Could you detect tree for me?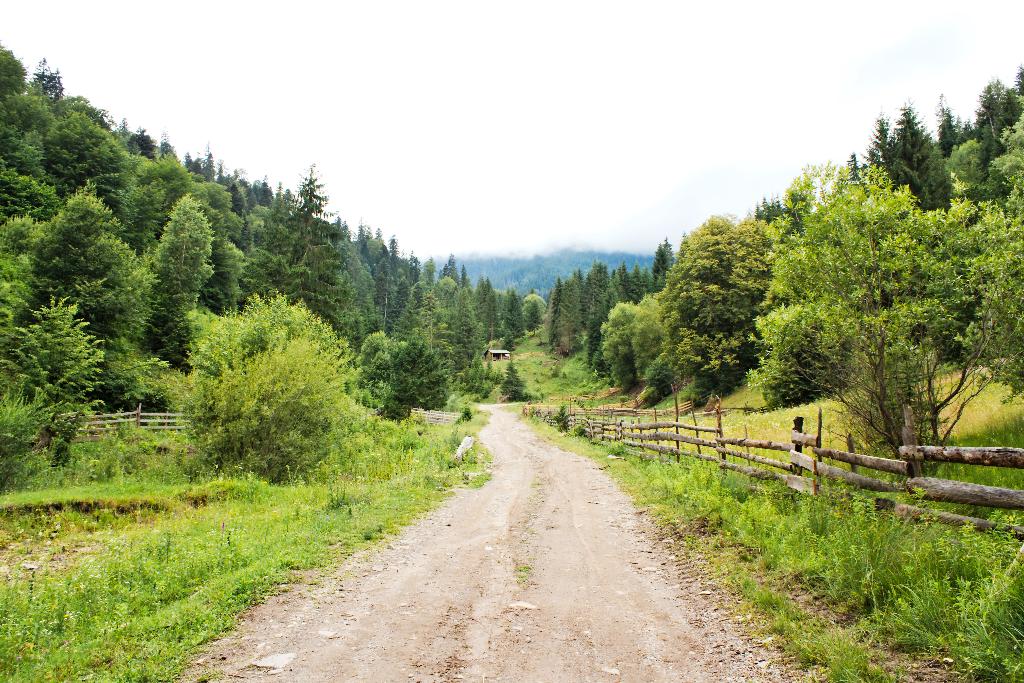
Detection result: BBox(0, 293, 108, 431).
